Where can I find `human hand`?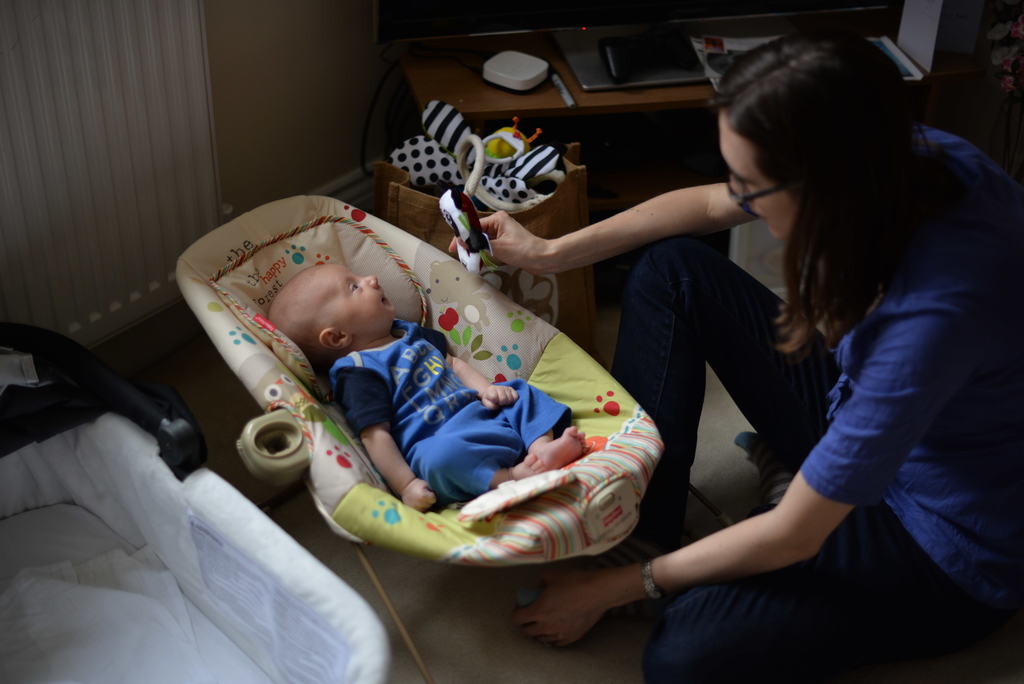
You can find it at (511, 569, 611, 651).
